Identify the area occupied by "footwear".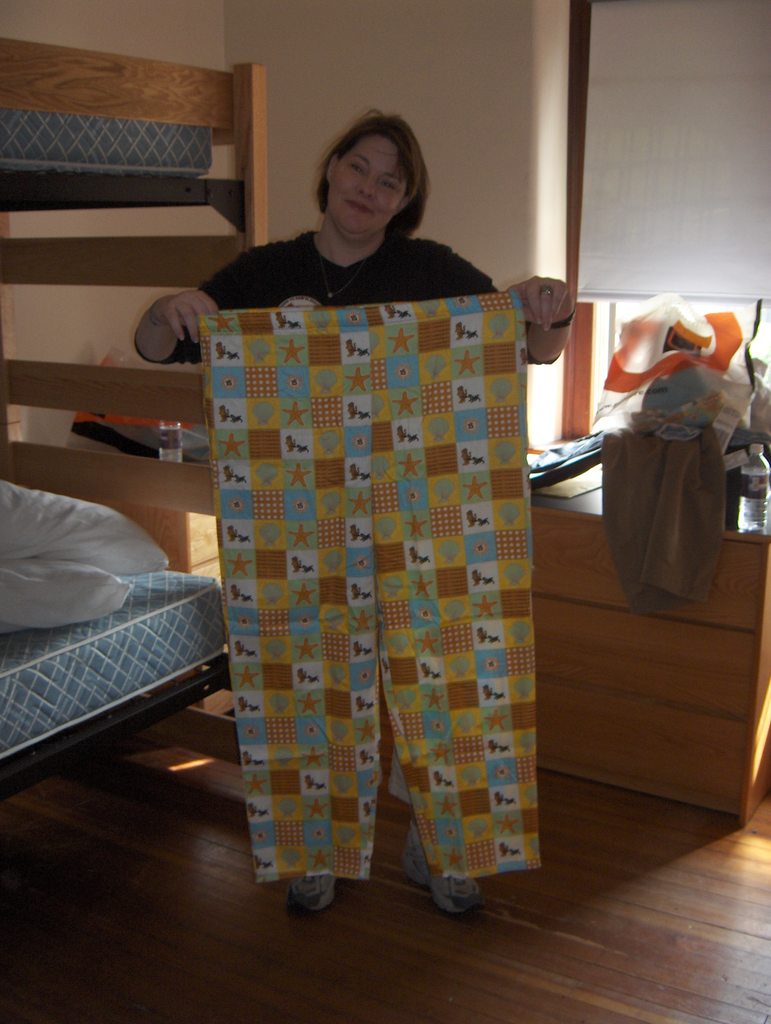
Area: [left=285, top=870, right=339, bottom=917].
